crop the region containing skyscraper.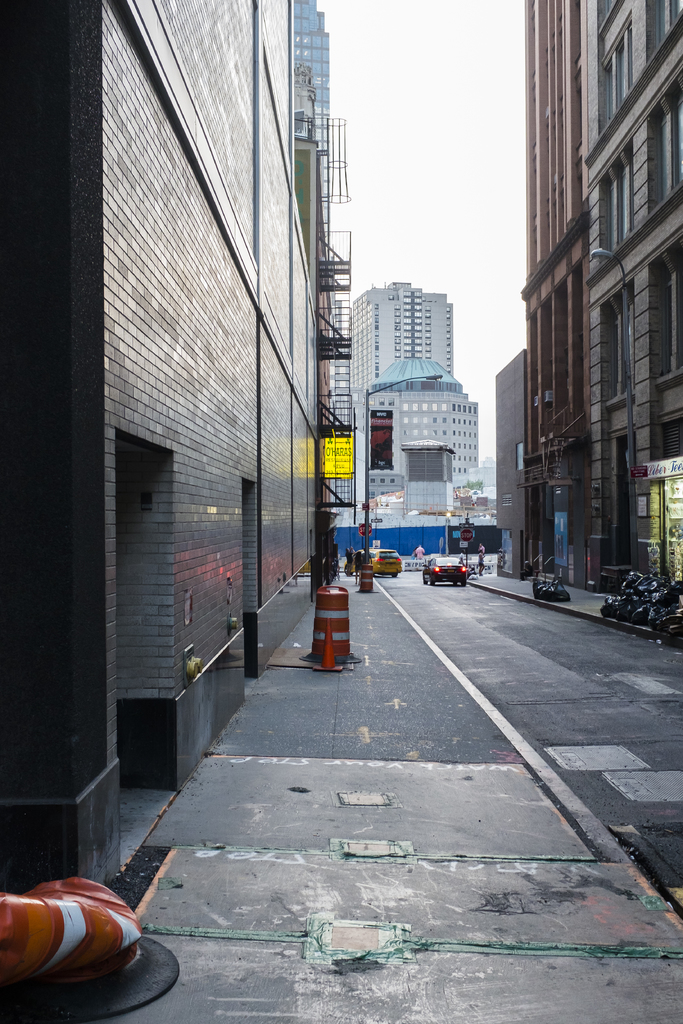
Crop region: pyautogui.locateOnScreen(0, 0, 340, 869).
